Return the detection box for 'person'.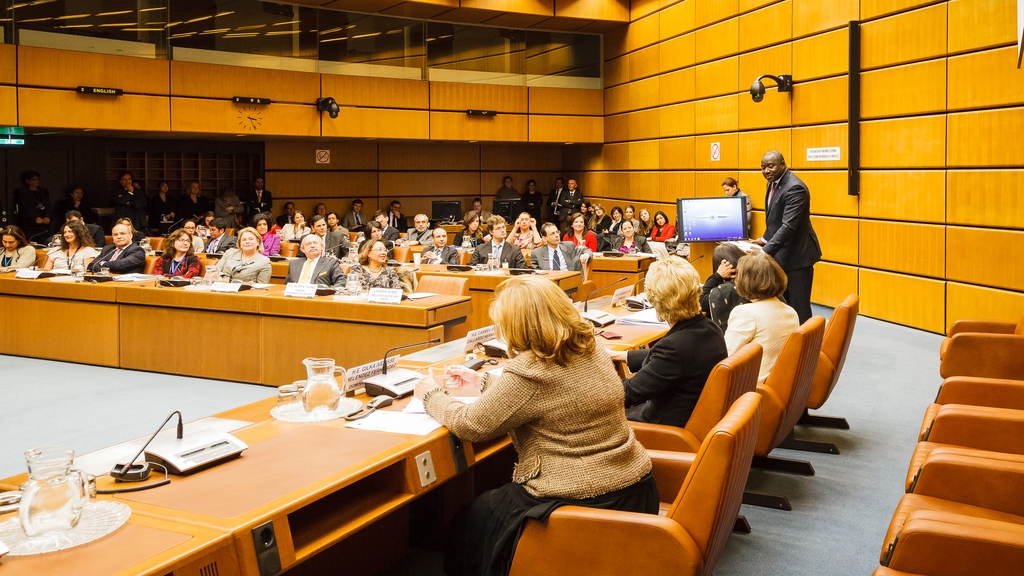
select_region(370, 211, 403, 246).
